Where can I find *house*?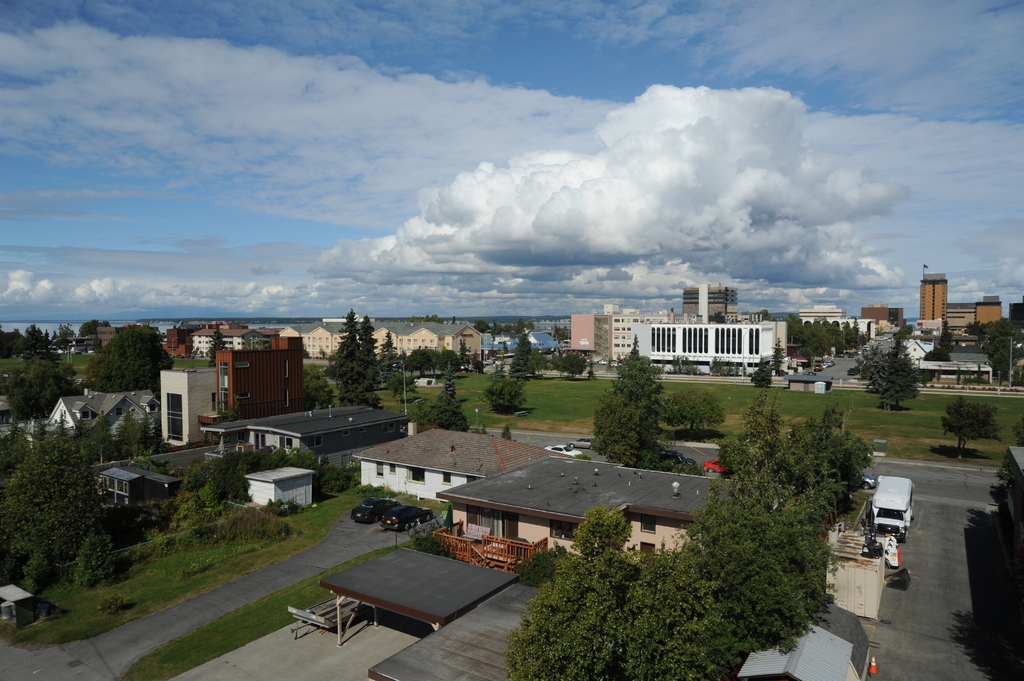
You can find it at 443 323 489 372.
